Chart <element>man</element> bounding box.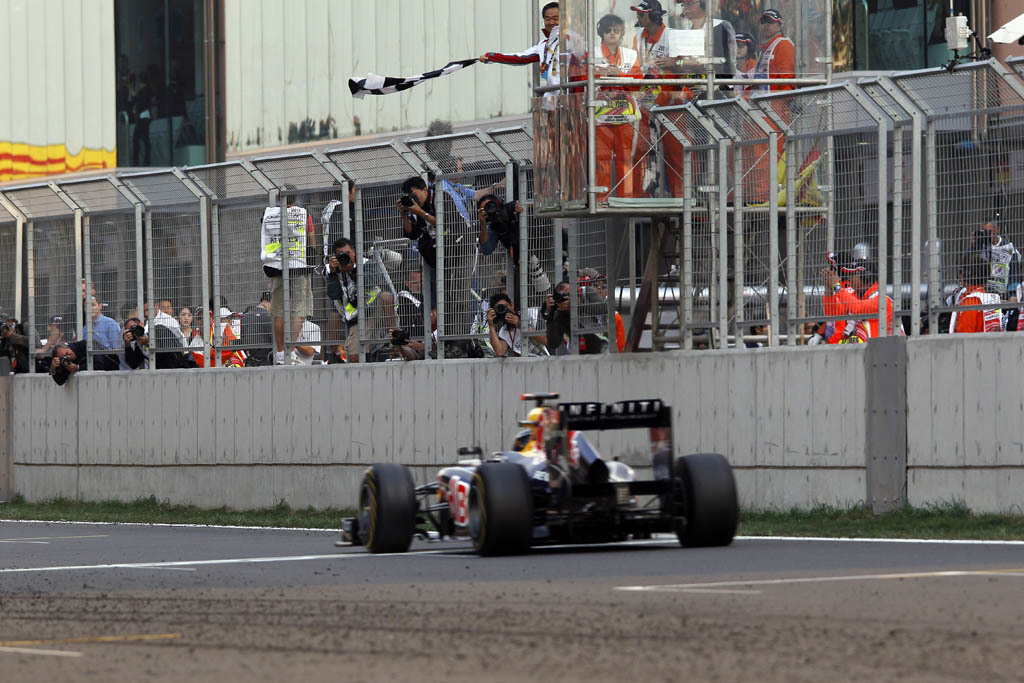
Charted: Rect(547, 281, 609, 355).
